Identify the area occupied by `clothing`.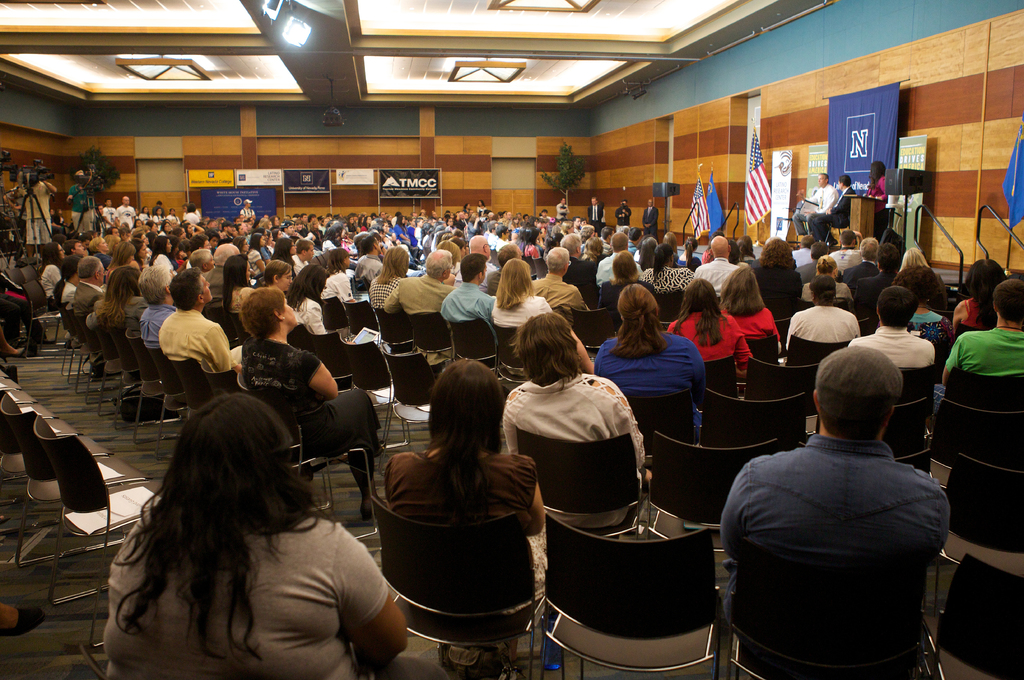
Area: {"left": 751, "top": 267, "right": 804, "bottom": 304}.
